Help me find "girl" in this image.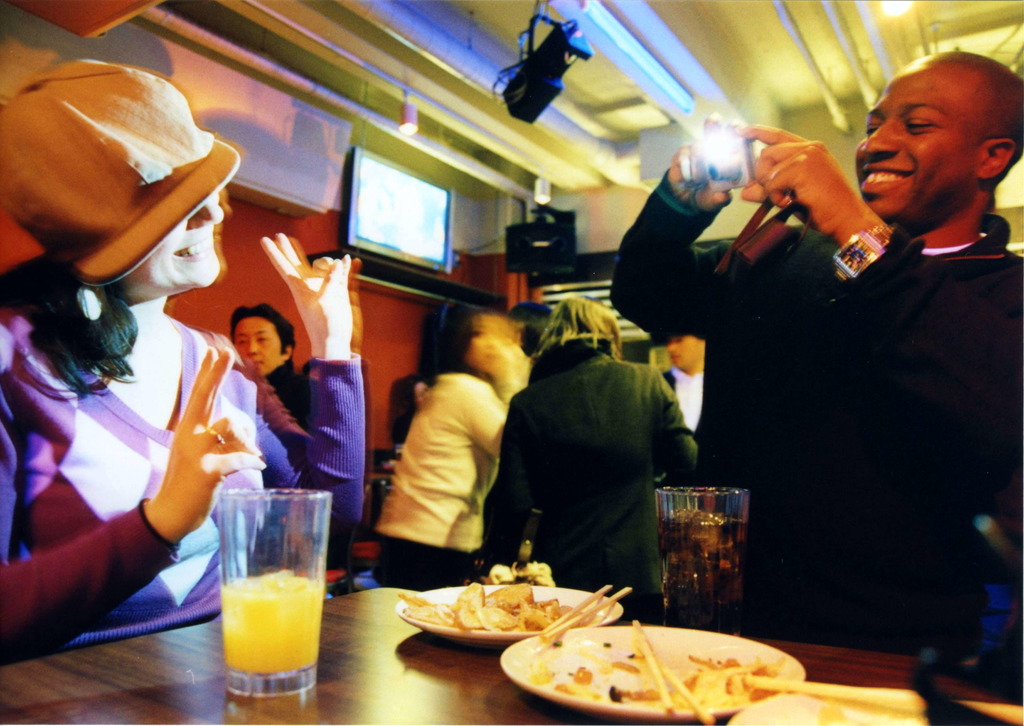
Found it: x1=0, y1=53, x2=366, y2=662.
